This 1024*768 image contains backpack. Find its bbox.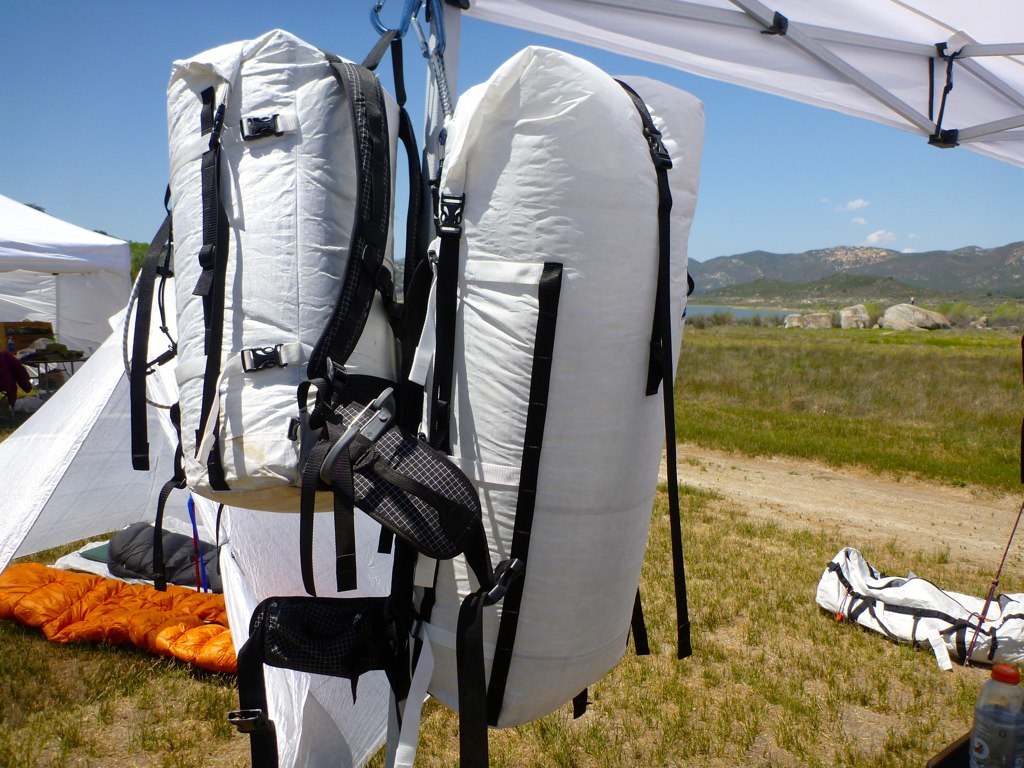
x1=821, y1=546, x2=1023, y2=667.
